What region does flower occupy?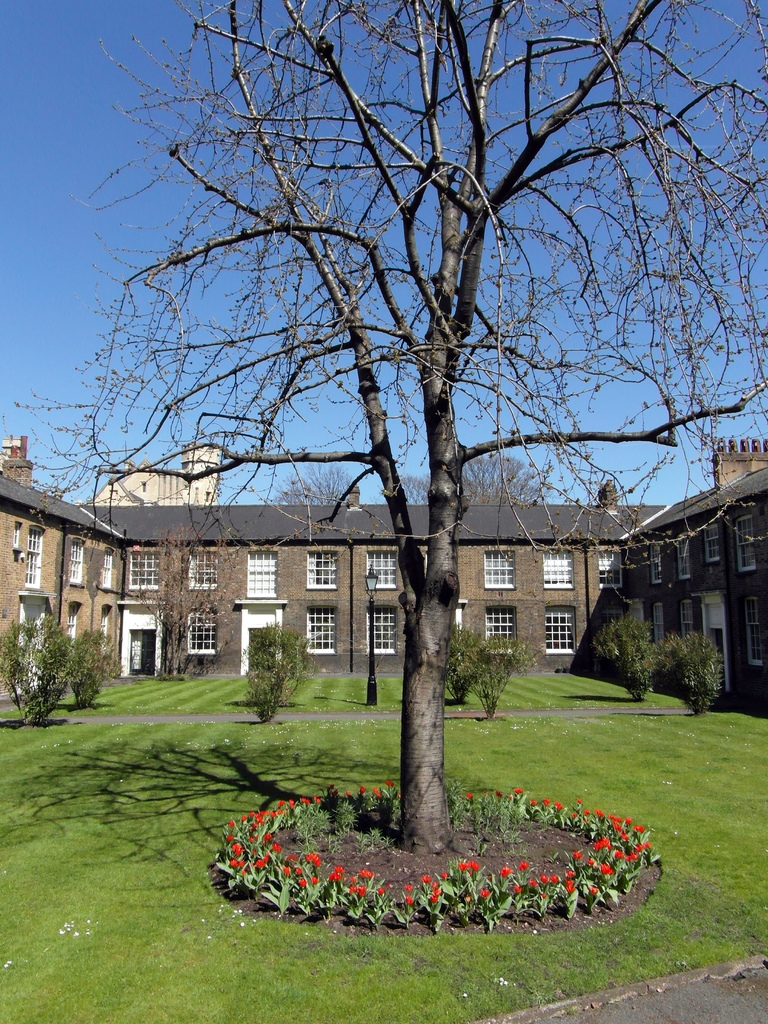
[359,890,364,899].
